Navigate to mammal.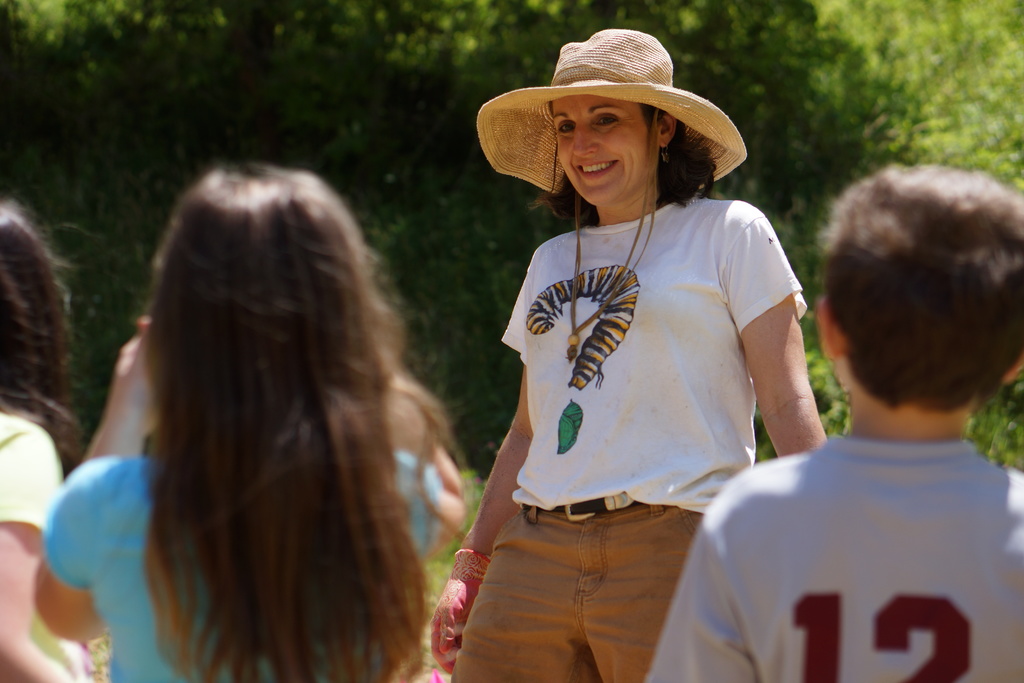
Navigation target: 390 411 473 557.
